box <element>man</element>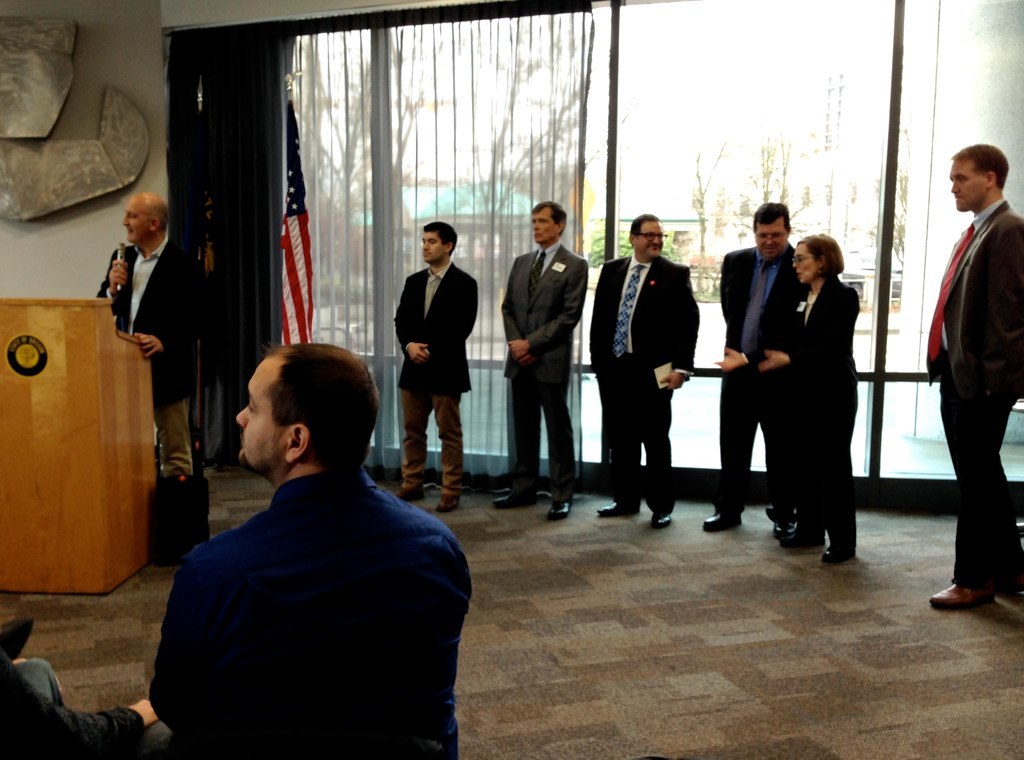
[133, 312, 478, 749]
